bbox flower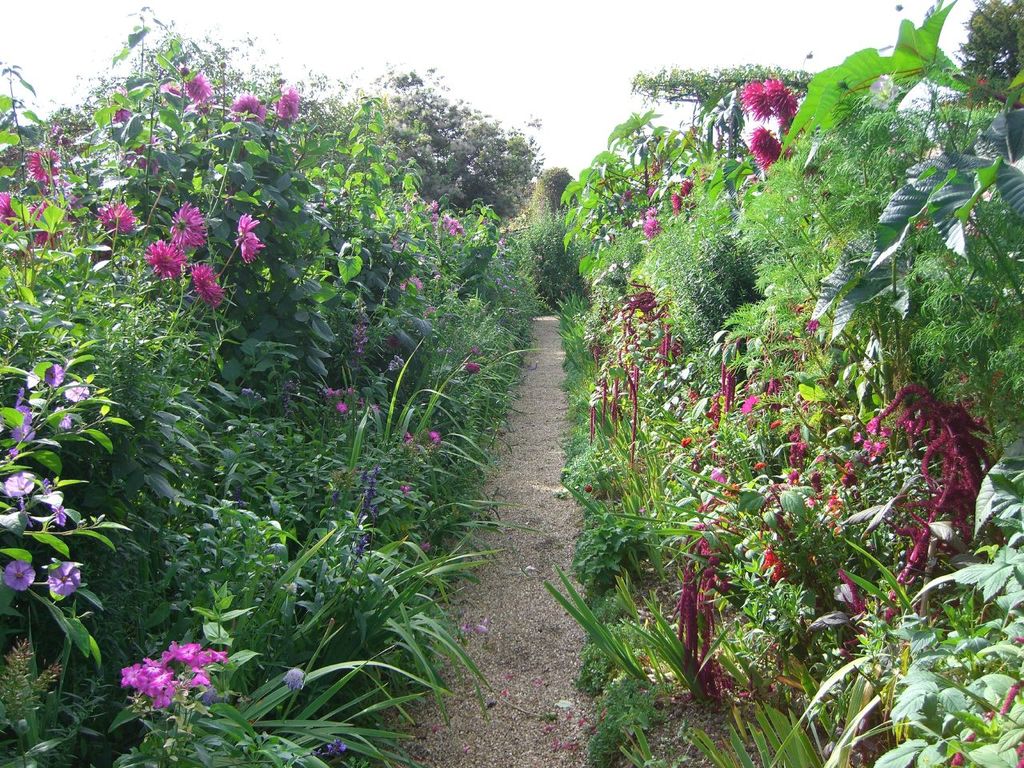
rect(754, 461, 769, 471)
